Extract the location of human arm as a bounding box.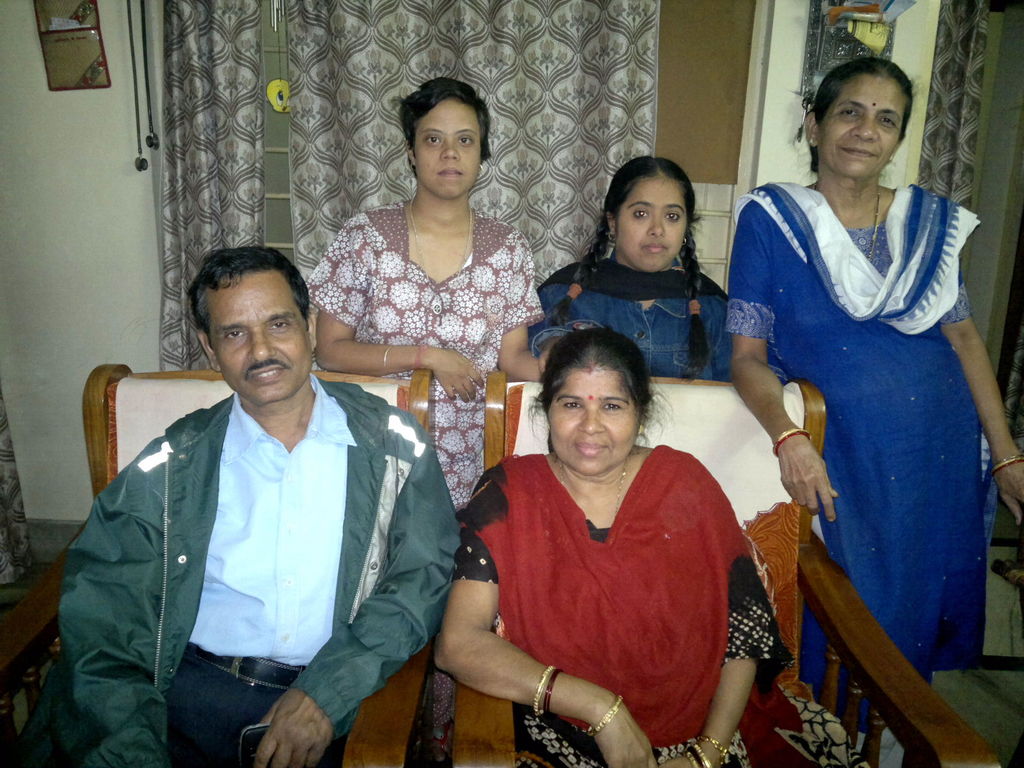
locate(251, 410, 457, 767).
